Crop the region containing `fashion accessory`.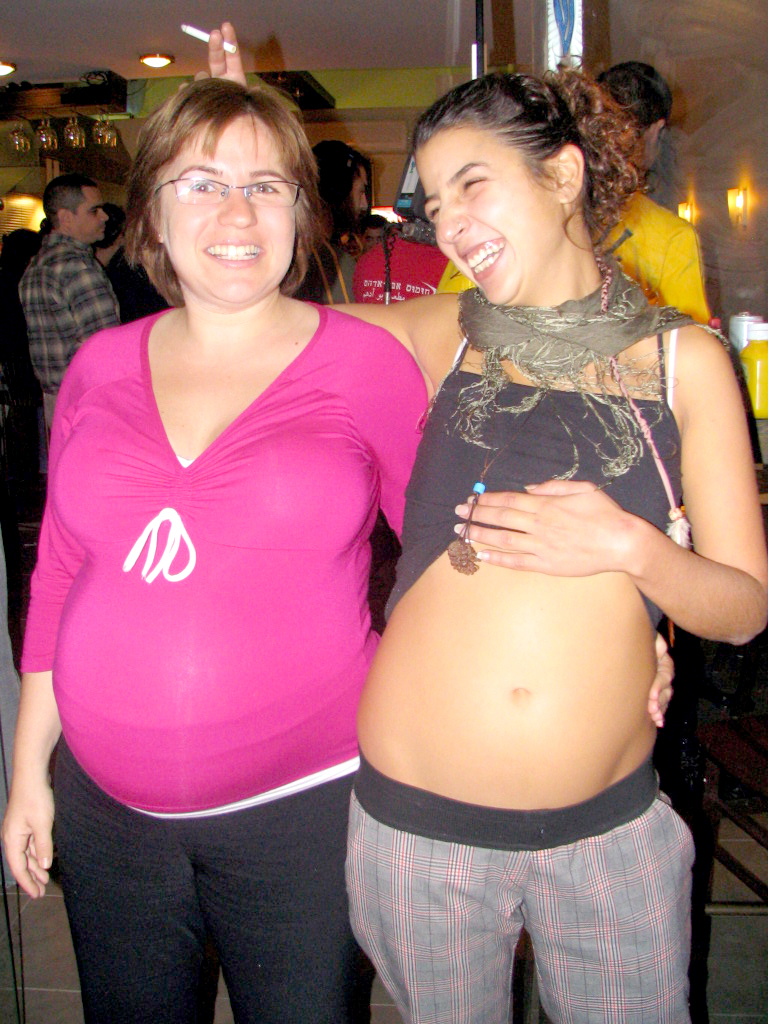
Crop region: 443:375:558:577.
